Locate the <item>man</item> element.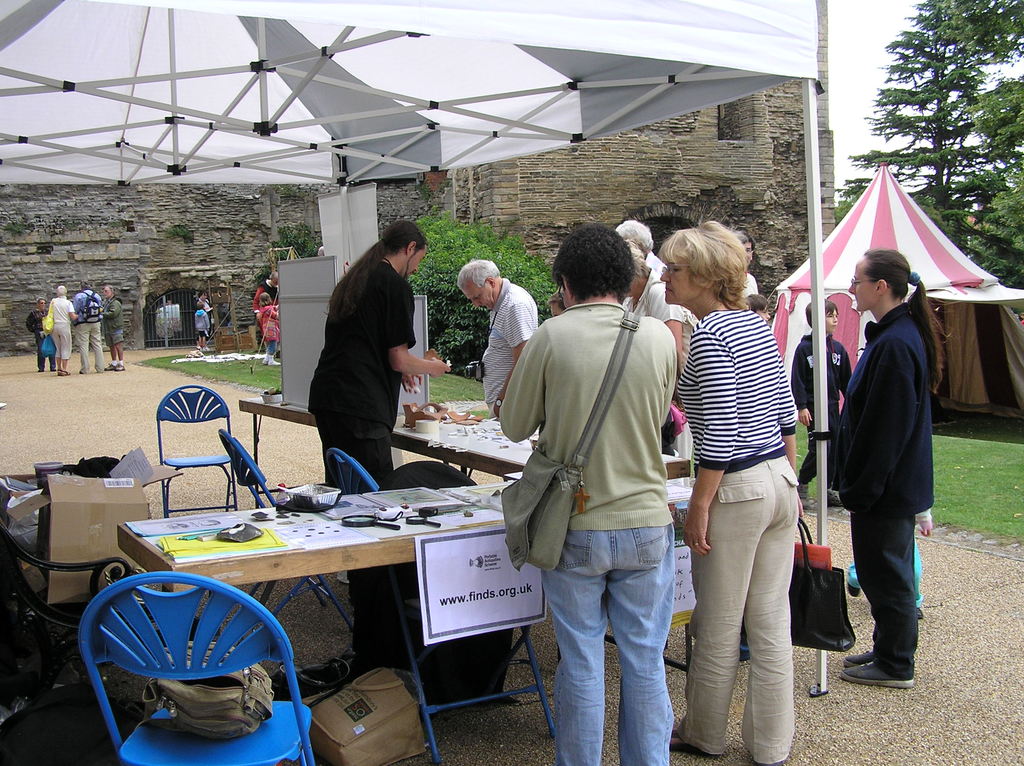
Element bbox: bbox=(447, 257, 539, 422).
